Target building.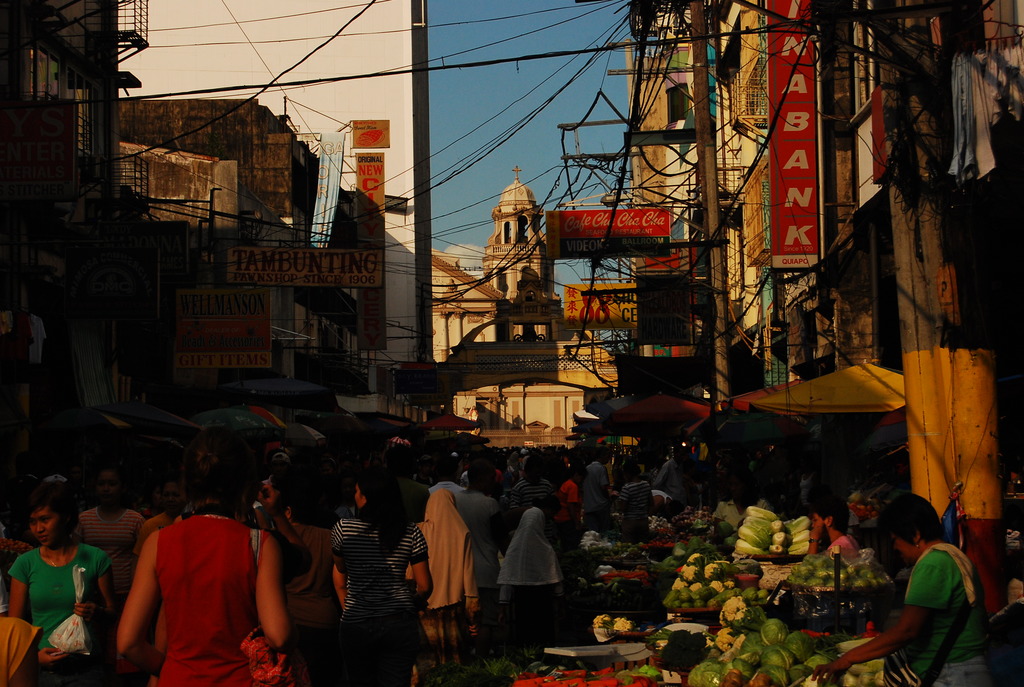
Target region: x1=0 y1=0 x2=147 y2=530.
